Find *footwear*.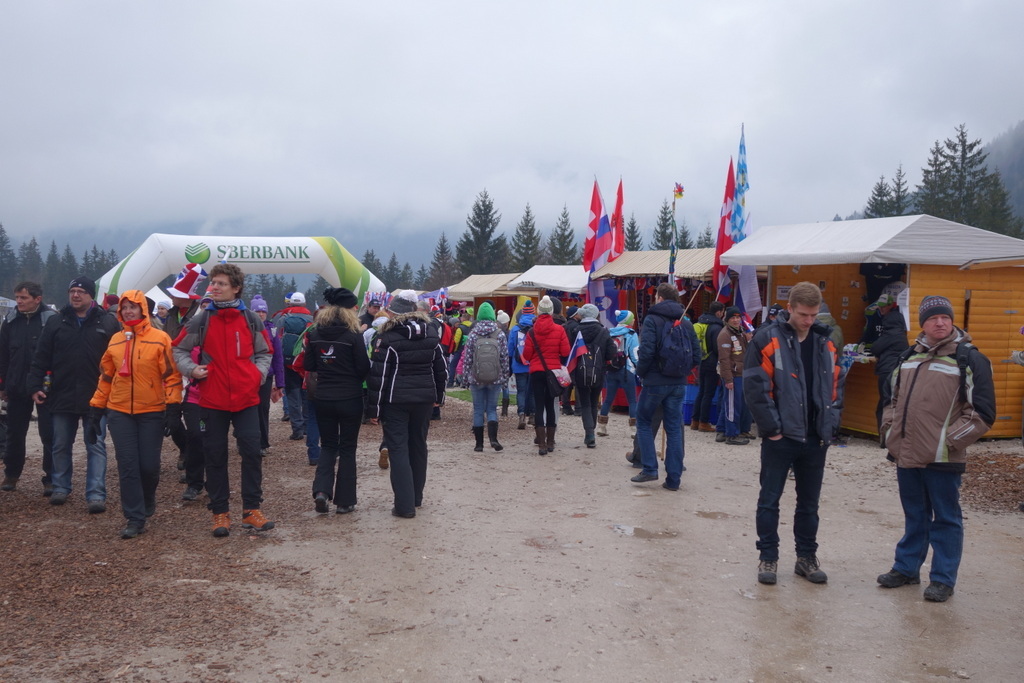
336,505,356,513.
